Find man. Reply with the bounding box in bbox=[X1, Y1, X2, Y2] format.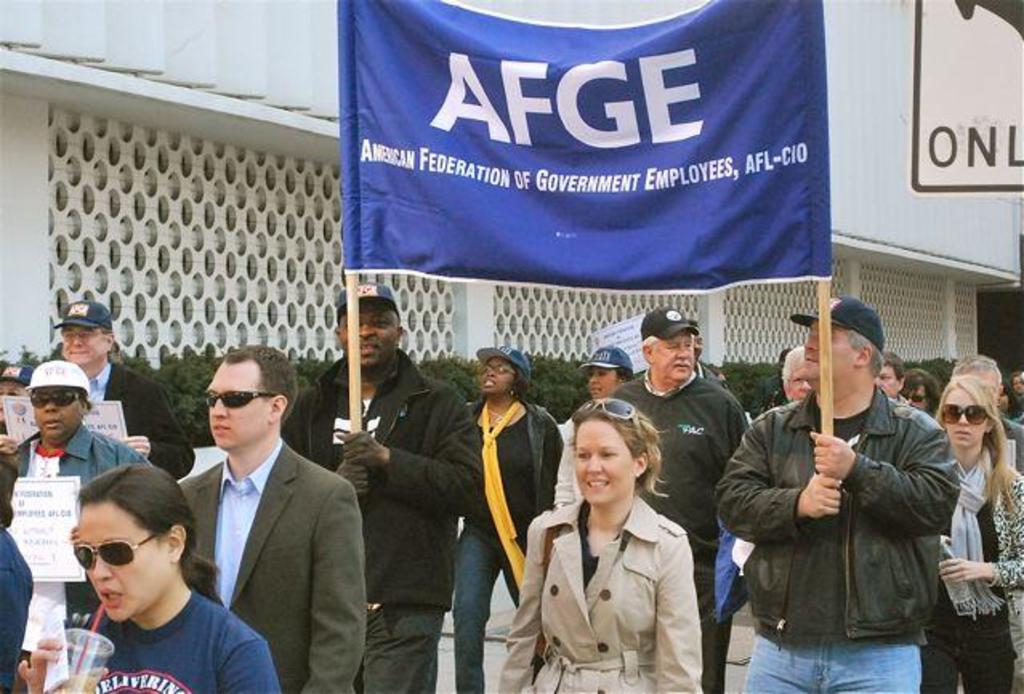
bbox=[284, 282, 484, 692].
